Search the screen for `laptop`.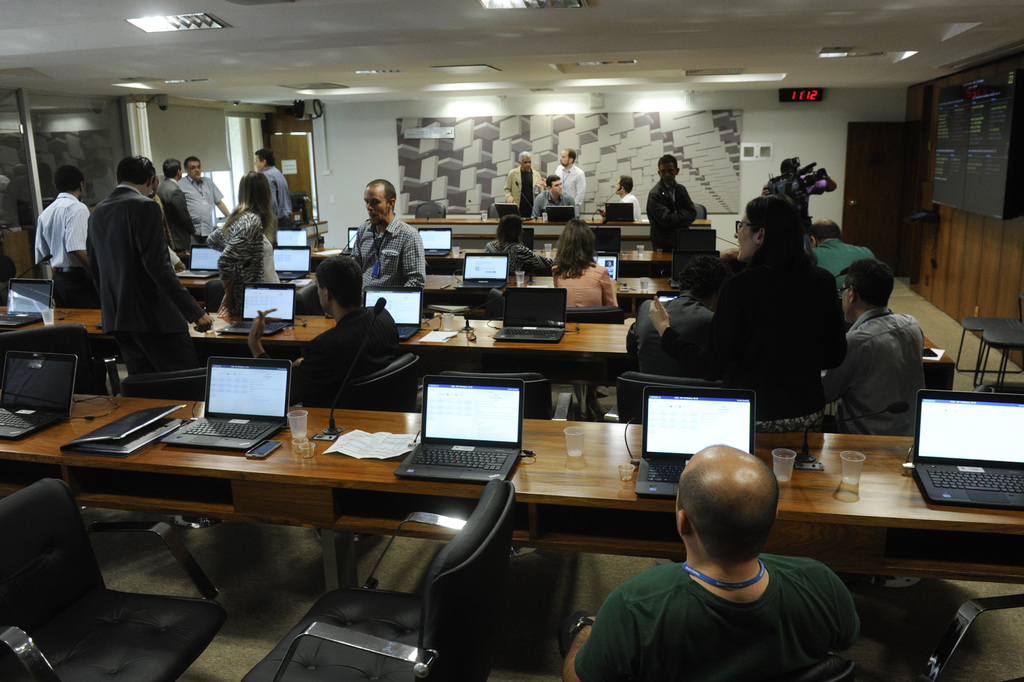
Found at pyautogui.locateOnScreen(217, 281, 296, 335).
